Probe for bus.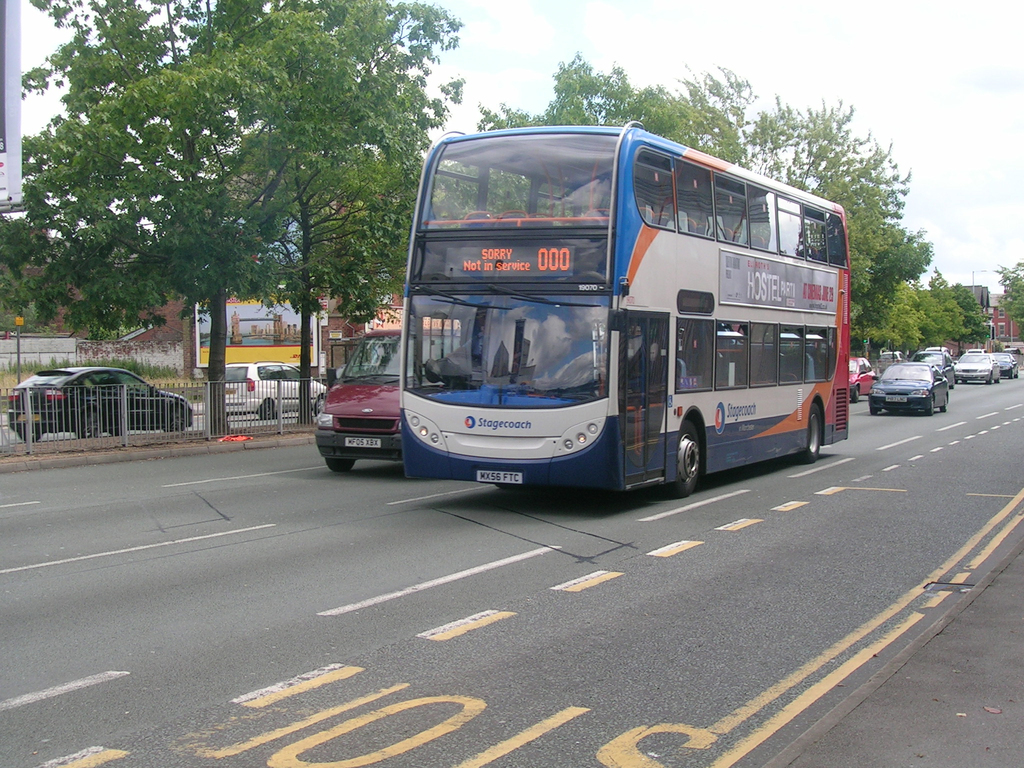
Probe result: x1=398 y1=122 x2=849 y2=499.
